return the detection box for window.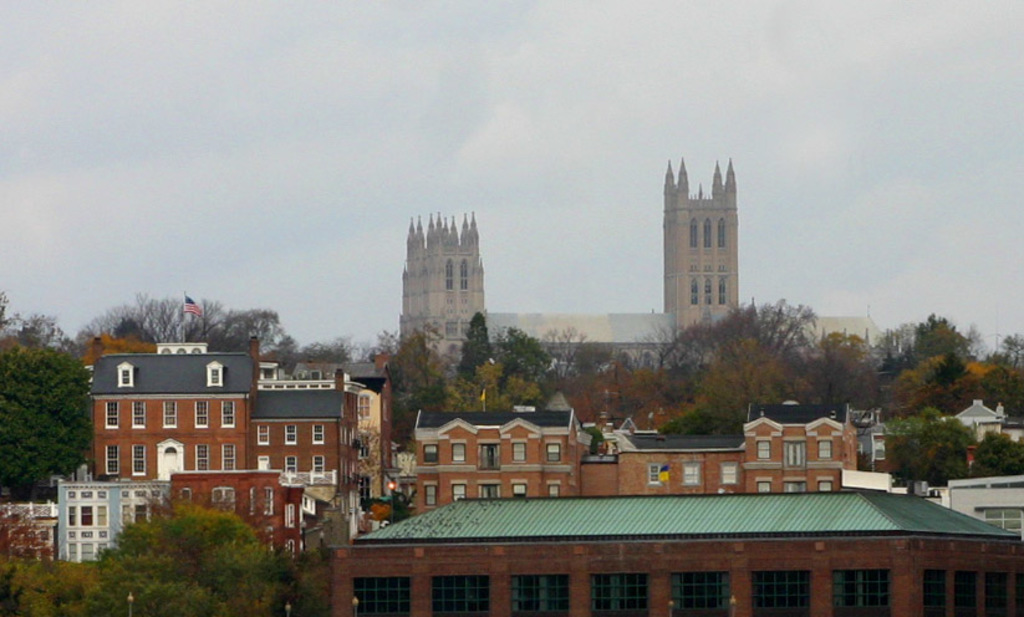
BBox(256, 485, 275, 513).
